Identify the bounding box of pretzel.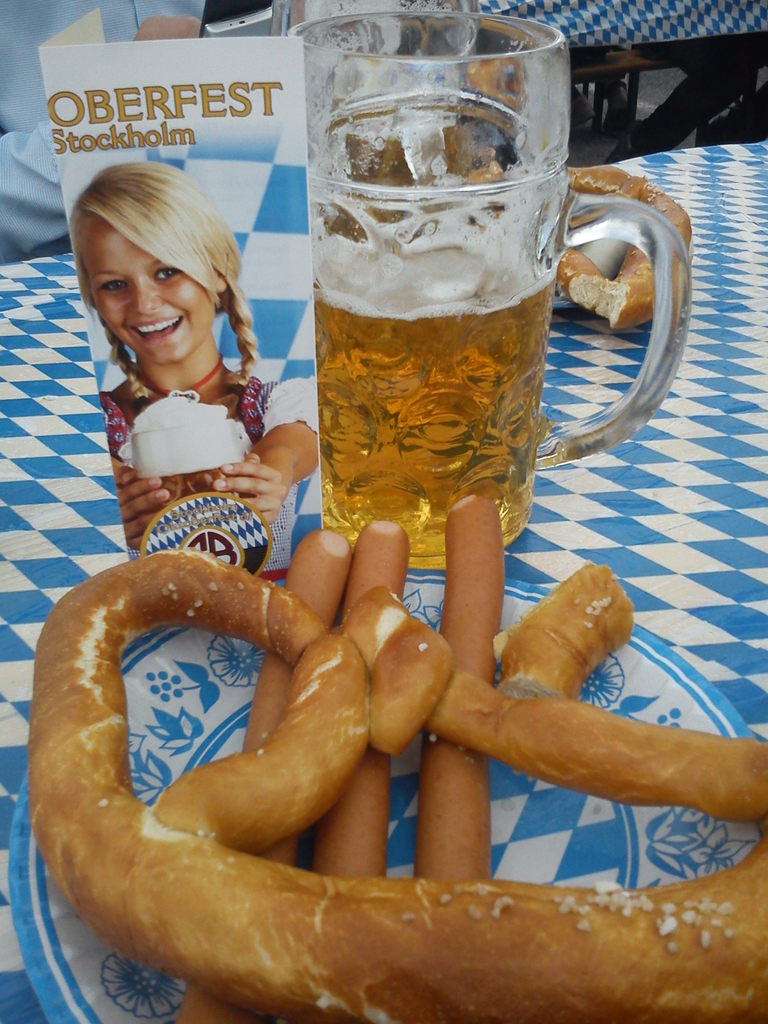
bbox=(24, 541, 767, 1023).
